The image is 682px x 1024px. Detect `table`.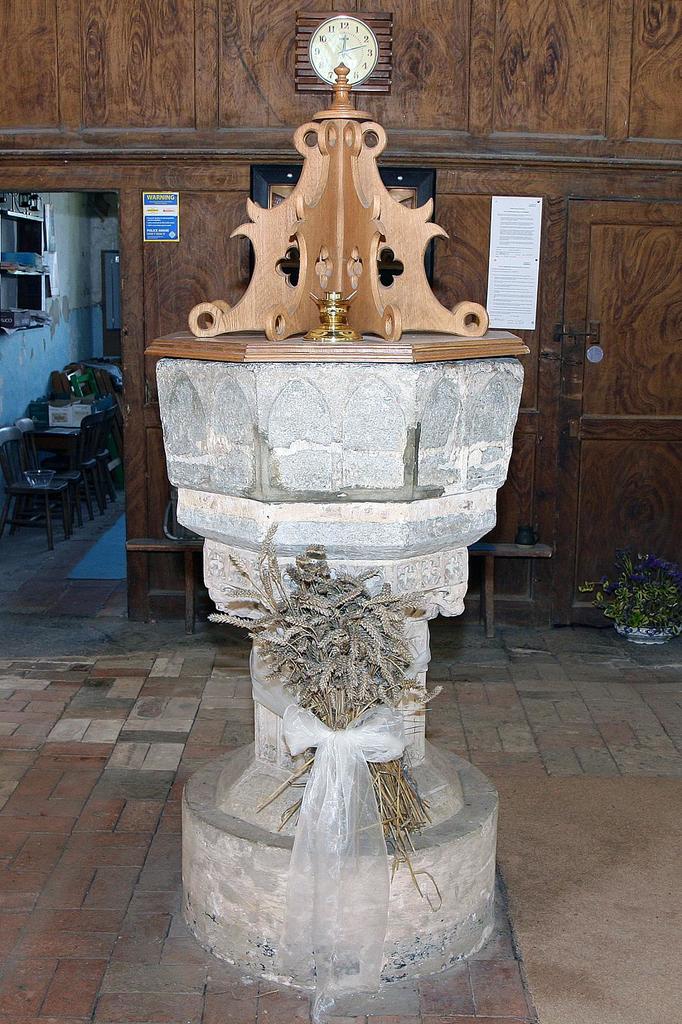
Detection: (27, 423, 81, 524).
